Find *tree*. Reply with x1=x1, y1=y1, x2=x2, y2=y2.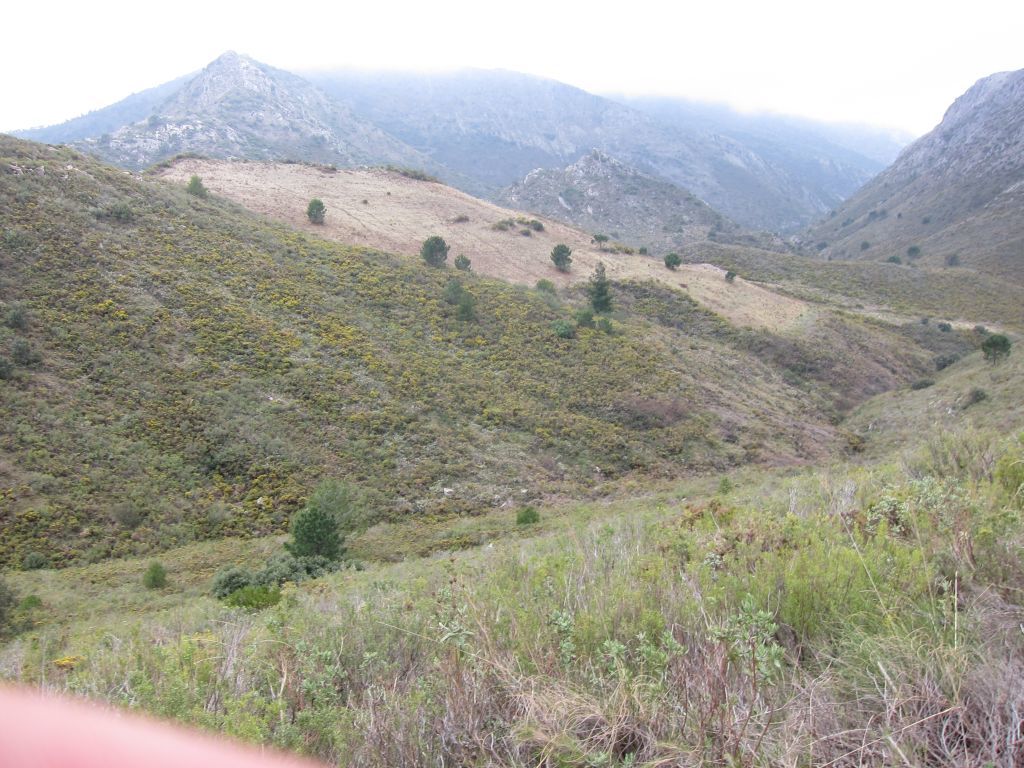
x1=592, y1=260, x2=609, y2=316.
